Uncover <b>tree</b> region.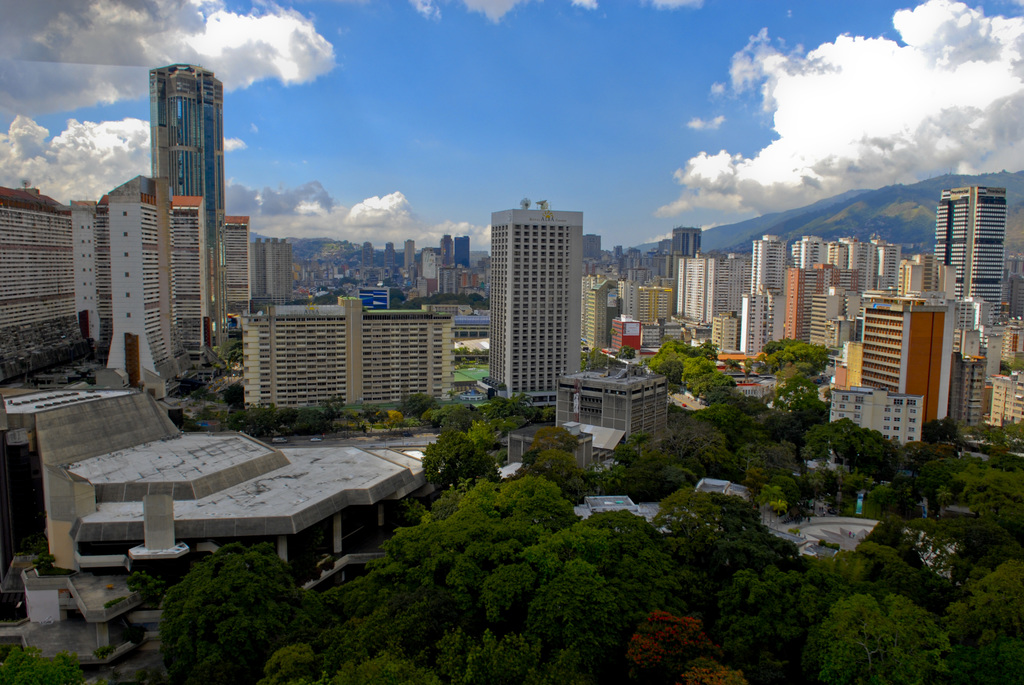
Uncovered: [428, 427, 476, 474].
